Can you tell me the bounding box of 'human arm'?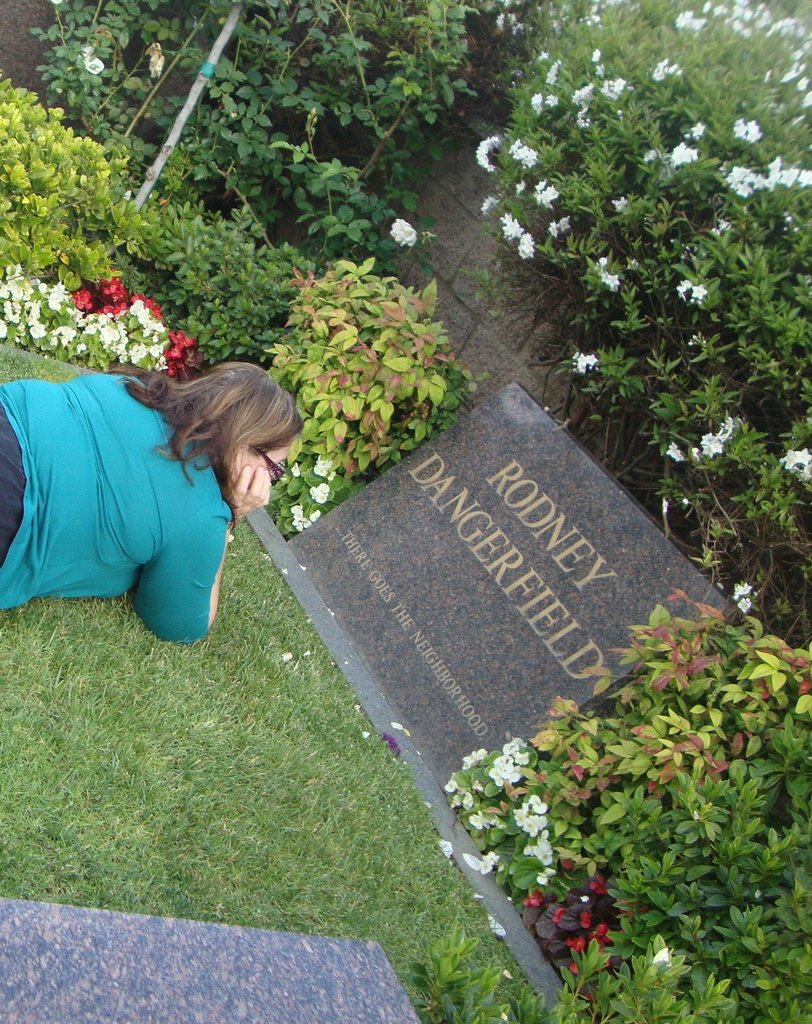
(x1=133, y1=501, x2=231, y2=646).
